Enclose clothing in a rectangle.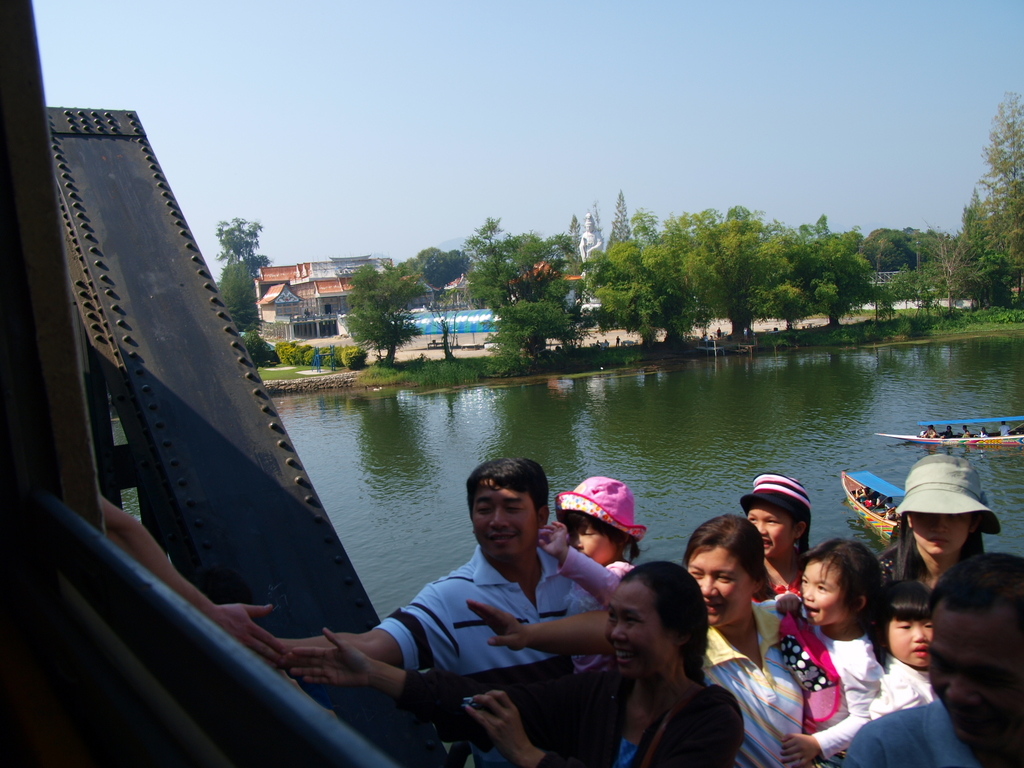
<box>371,536,599,694</box>.
